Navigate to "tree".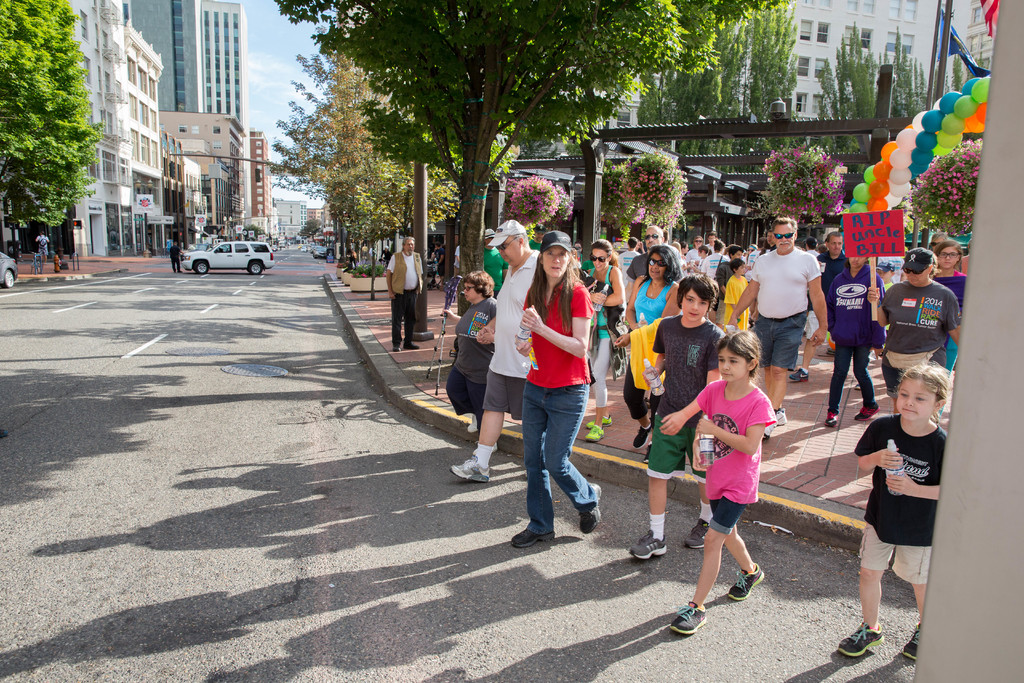
Navigation target: [x1=303, y1=214, x2=321, y2=245].
